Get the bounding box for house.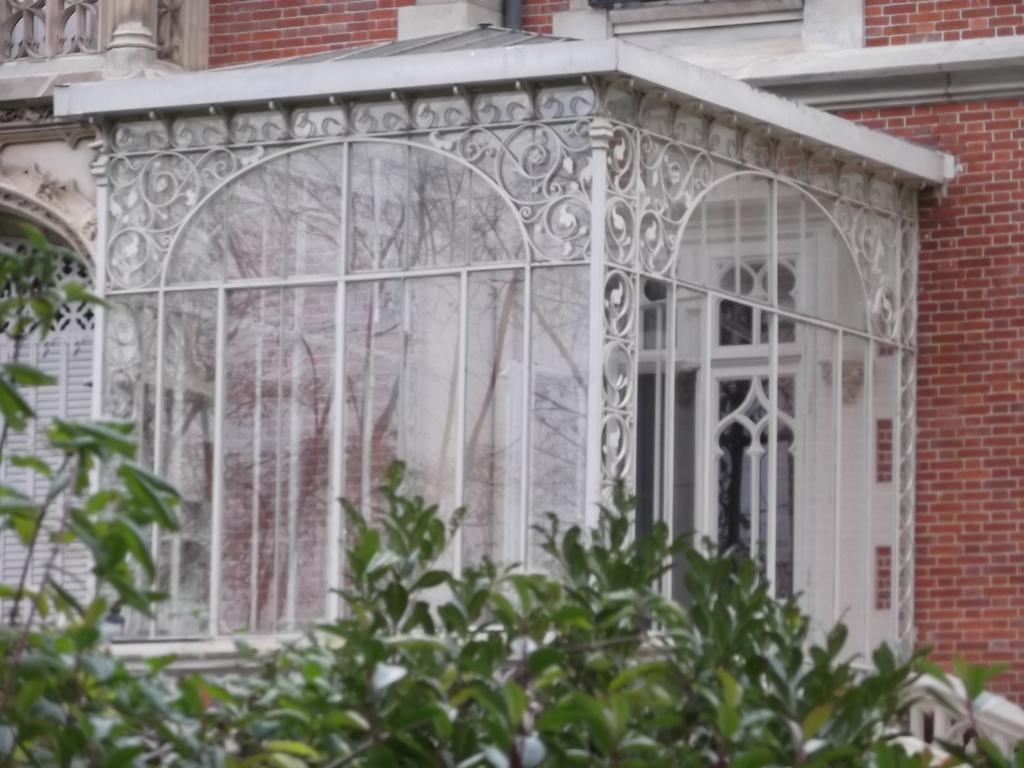
52, 13, 957, 708.
